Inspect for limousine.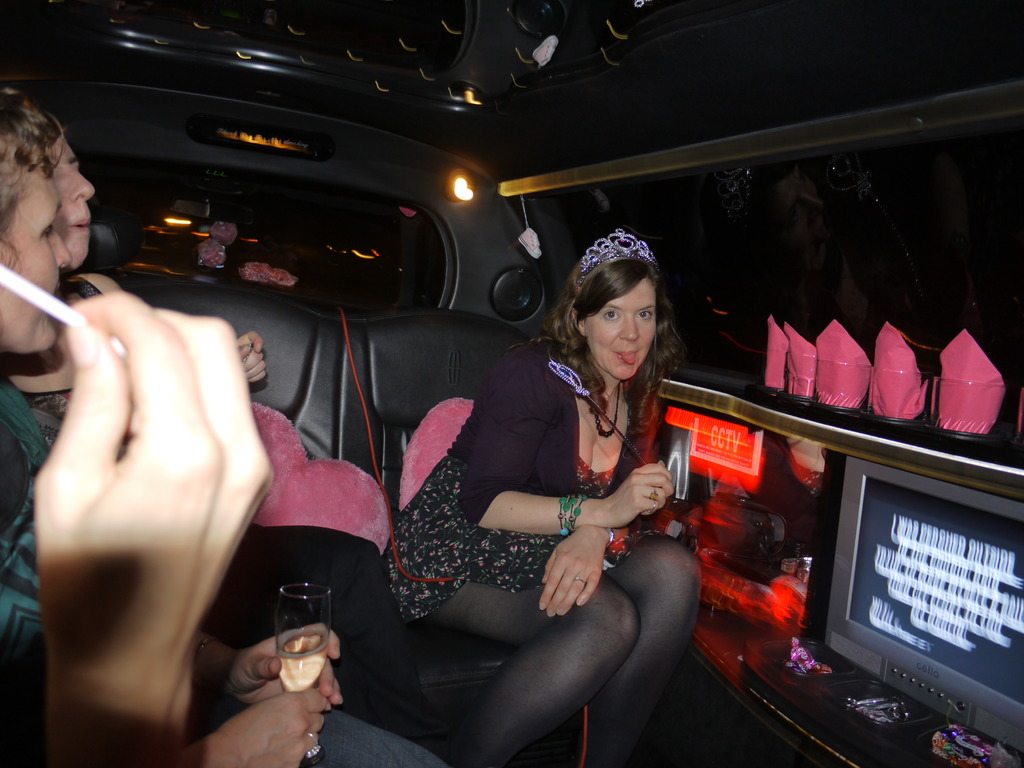
Inspection: <box>0,0,1023,765</box>.
